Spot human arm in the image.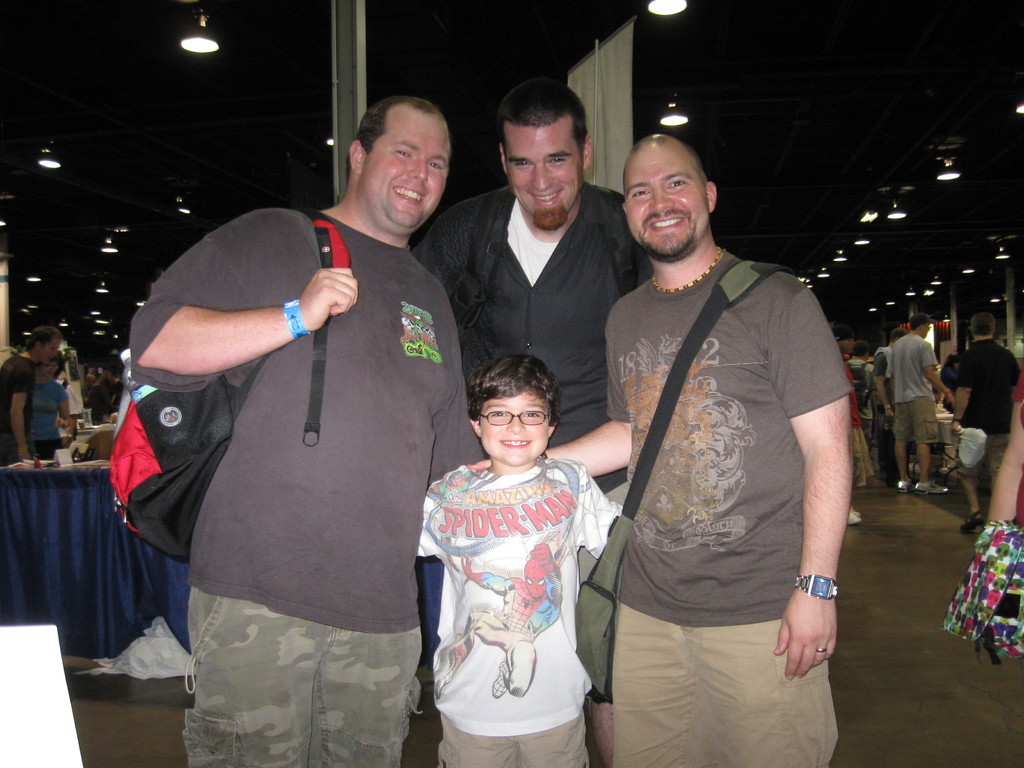
human arm found at box=[124, 199, 372, 384].
